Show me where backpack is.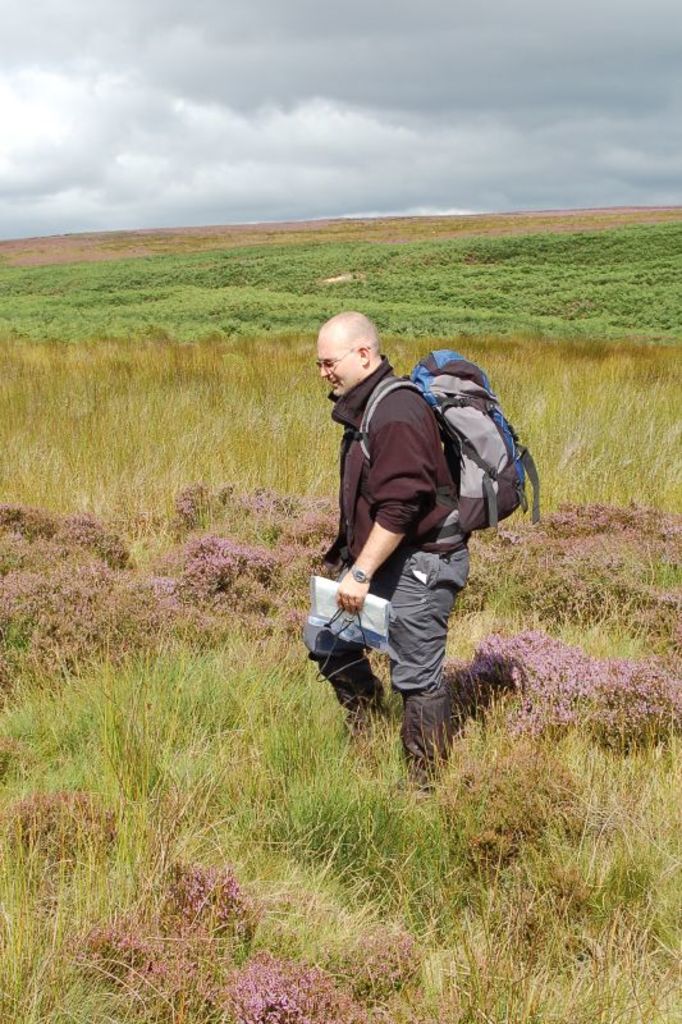
backpack is at {"left": 380, "top": 347, "right": 531, "bottom": 545}.
